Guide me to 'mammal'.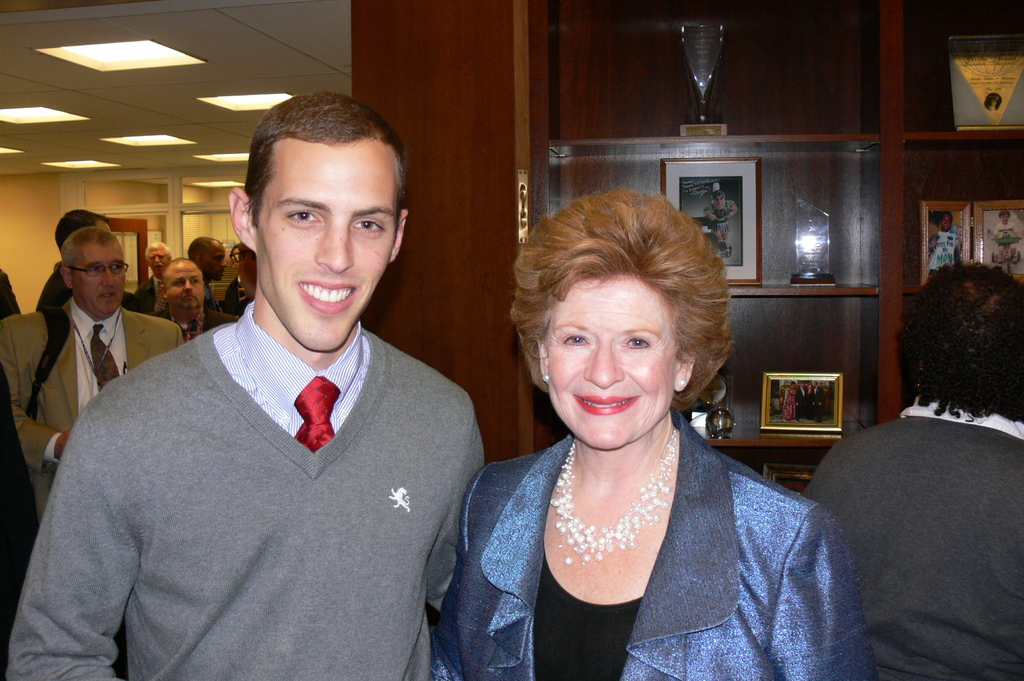
Guidance: BBox(3, 270, 26, 319).
